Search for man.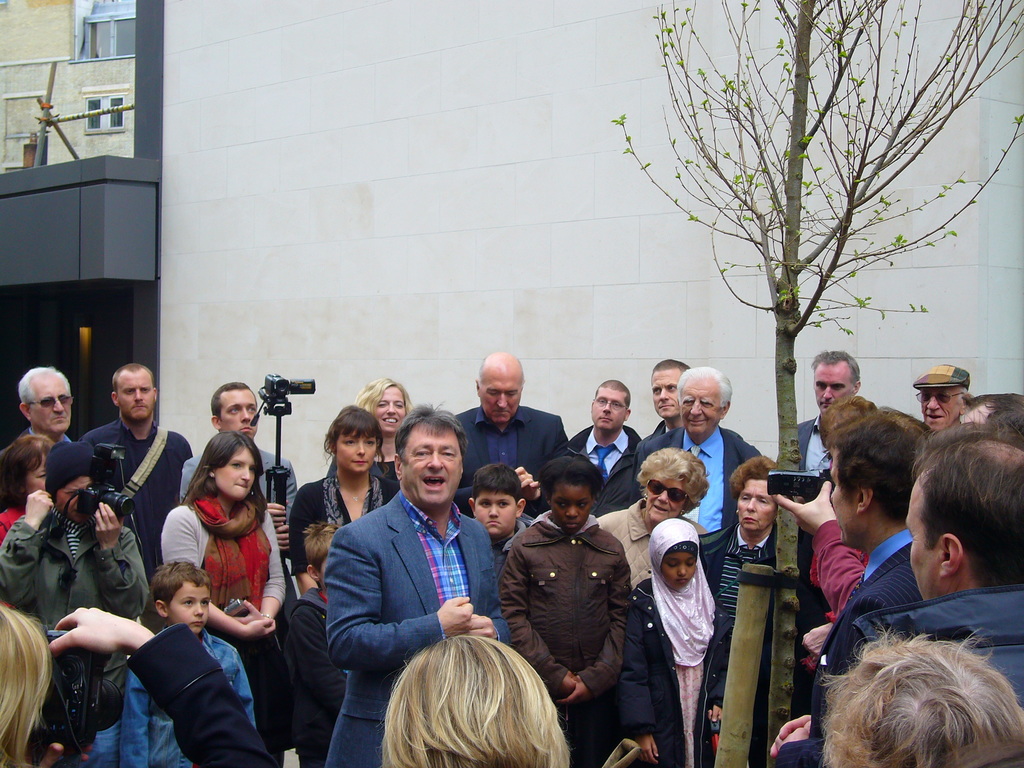
Found at x1=638 y1=352 x2=687 y2=433.
